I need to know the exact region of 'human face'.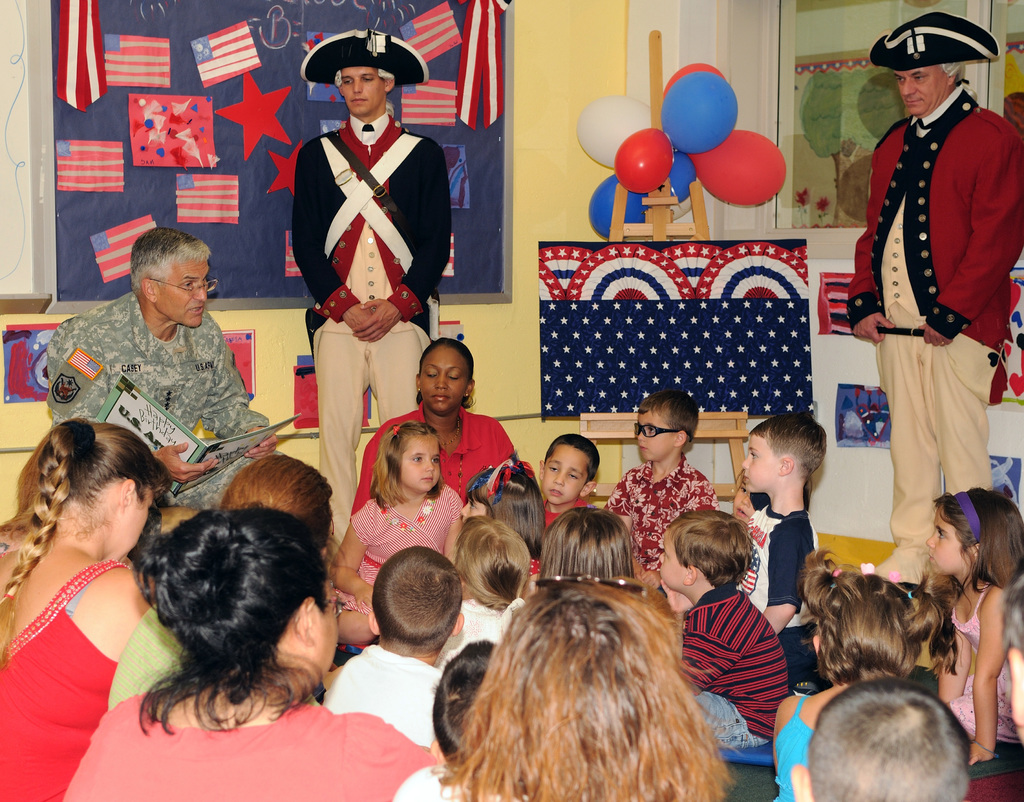
Region: Rect(343, 65, 388, 113).
